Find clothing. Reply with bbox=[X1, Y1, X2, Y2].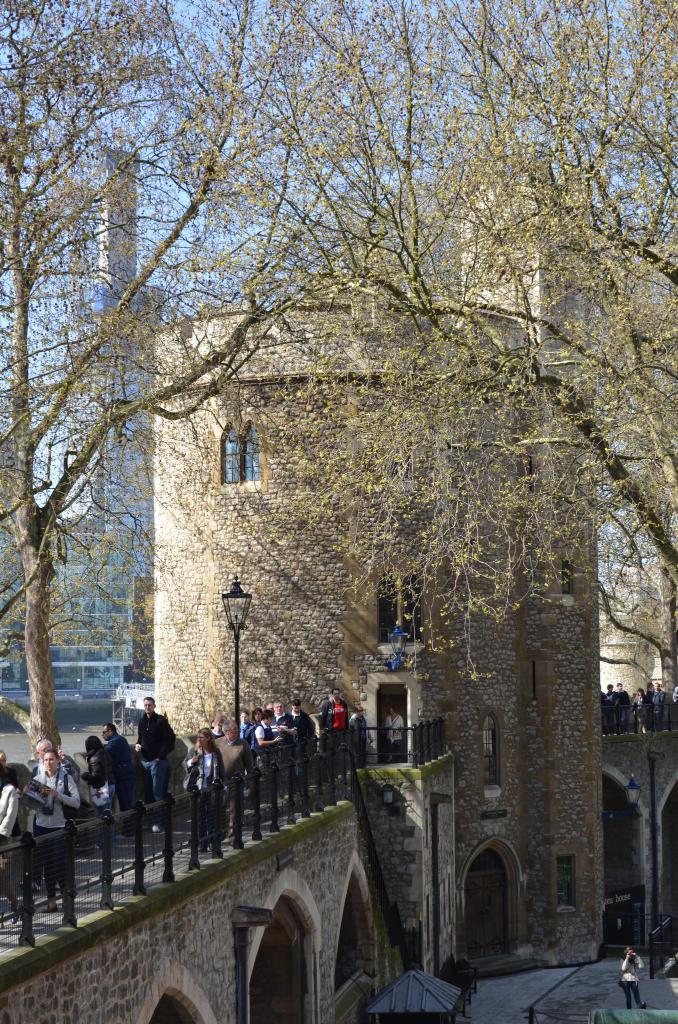
bbox=[131, 703, 179, 783].
